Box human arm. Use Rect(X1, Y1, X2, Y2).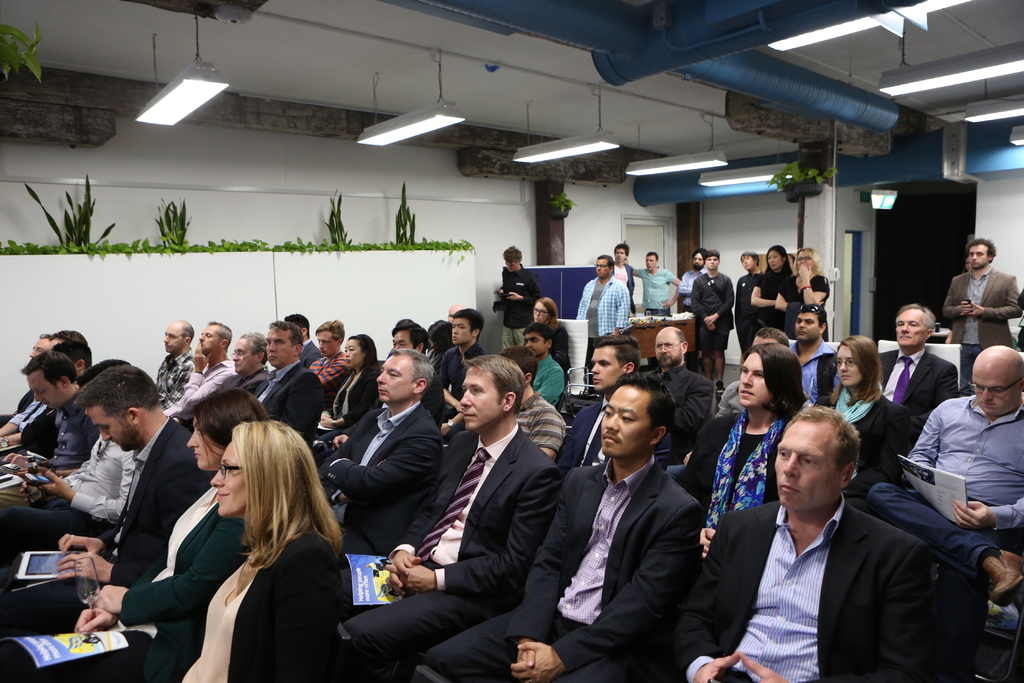
Rect(902, 415, 939, 484).
